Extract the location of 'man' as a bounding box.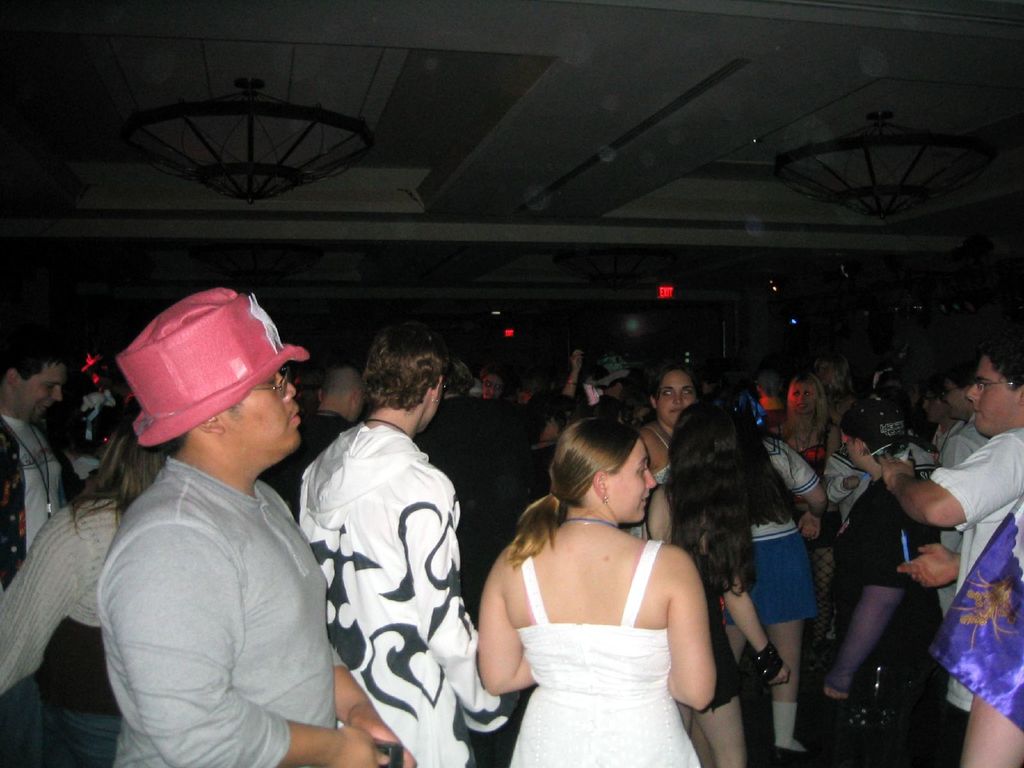
[x1=877, y1=340, x2=1023, y2=767].
